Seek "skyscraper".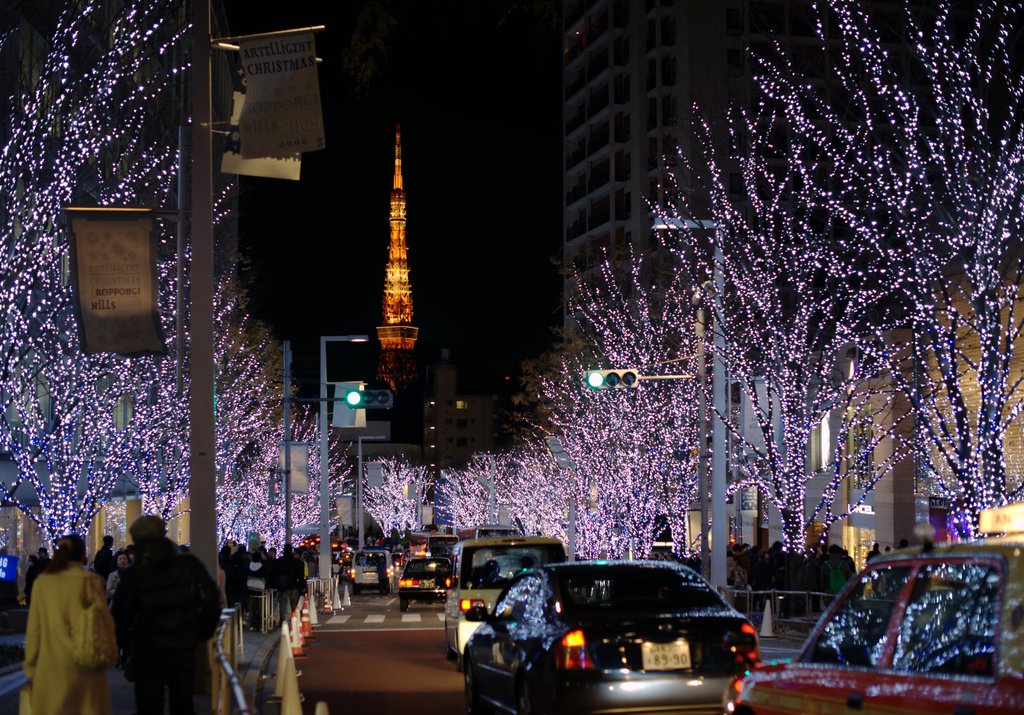
select_region(557, 0, 734, 369).
